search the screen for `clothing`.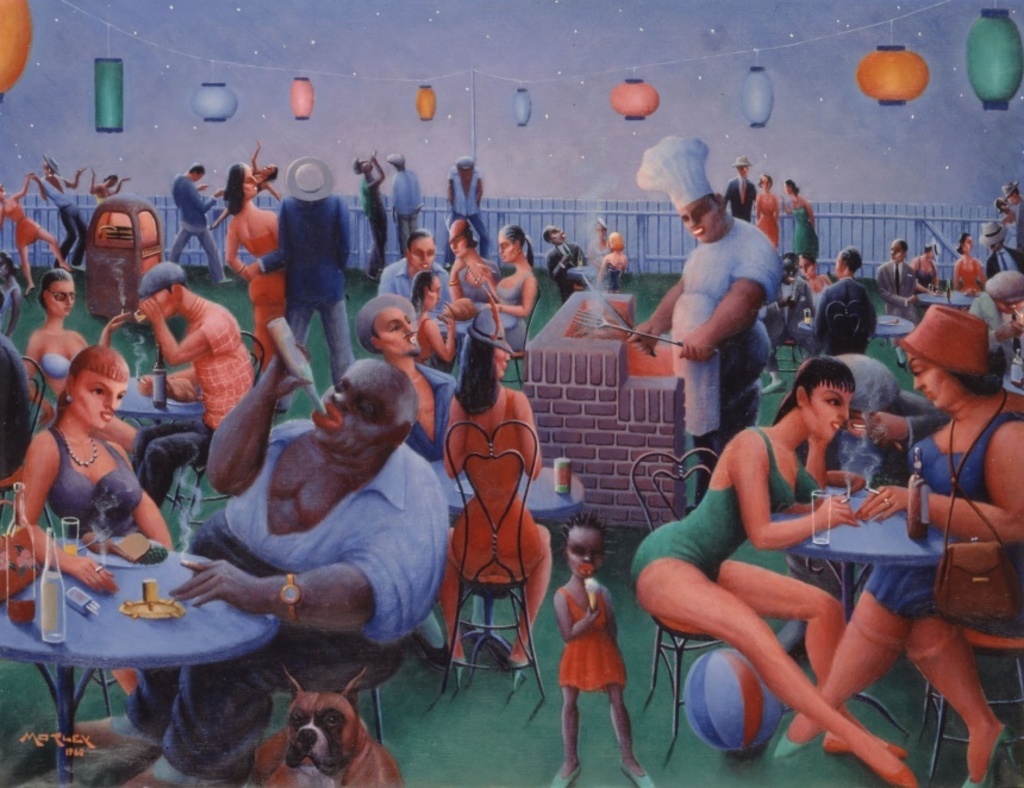
Found at [x1=375, y1=256, x2=455, y2=318].
